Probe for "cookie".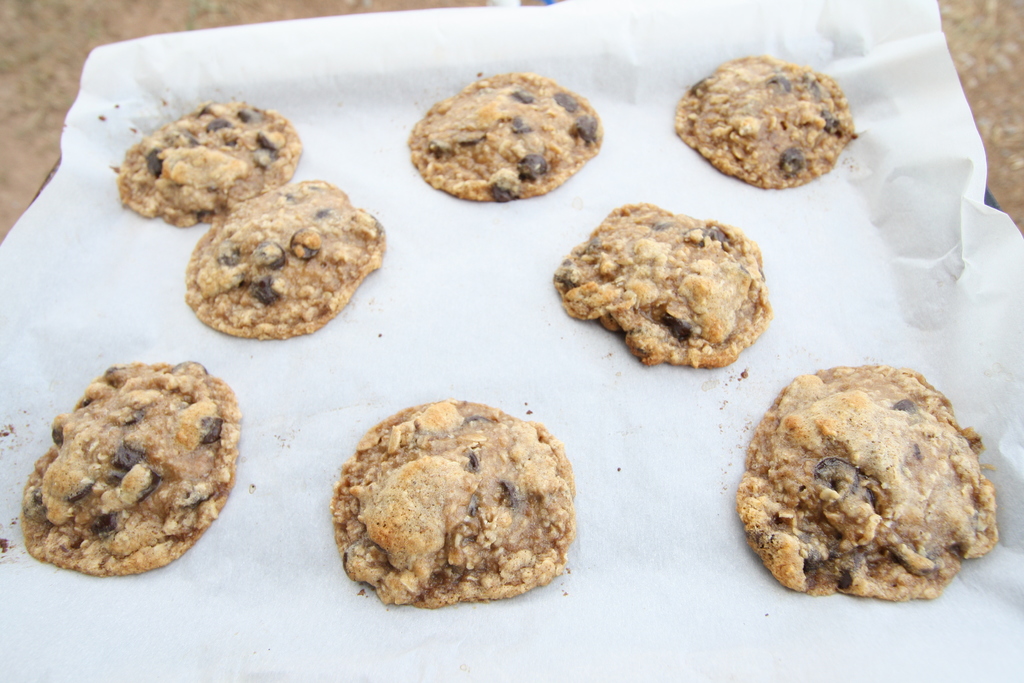
Probe result: x1=19, y1=356, x2=239, y2=580.
